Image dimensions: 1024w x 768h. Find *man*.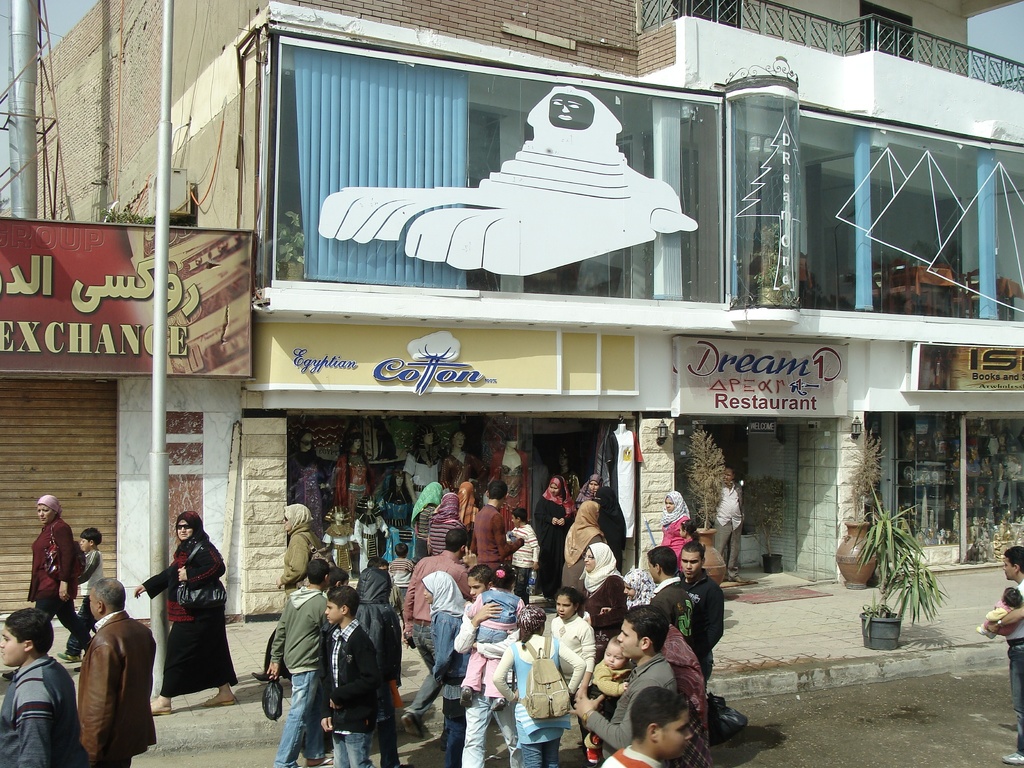
[x1=268, y1=561, x2=340, y2=767].
